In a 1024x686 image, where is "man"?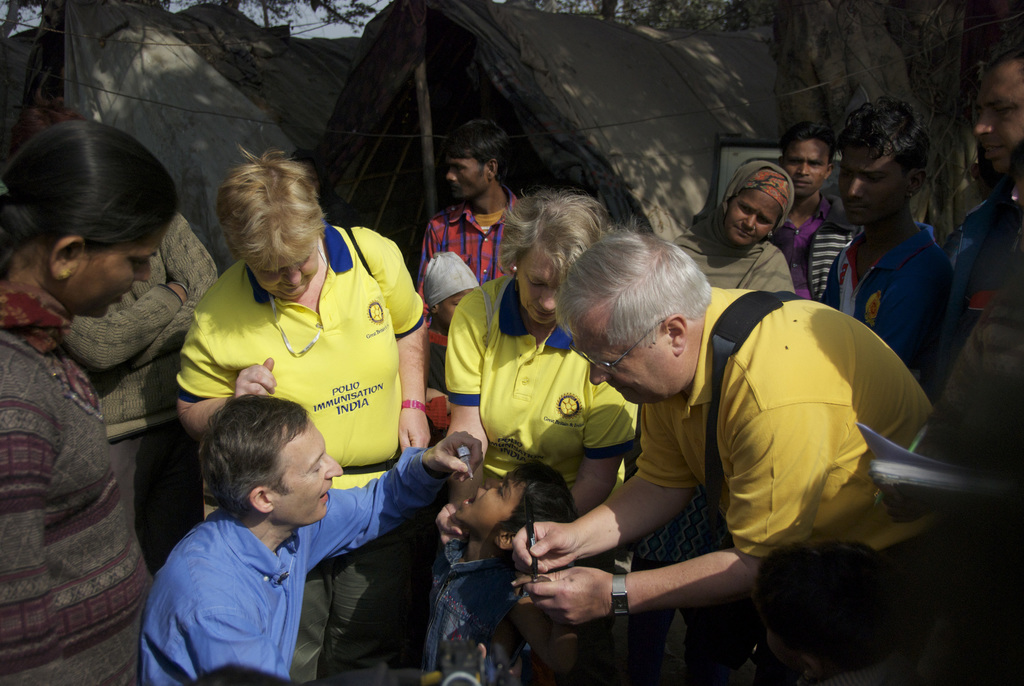
(x1=813, y1=94, x2=971, y2=393).
